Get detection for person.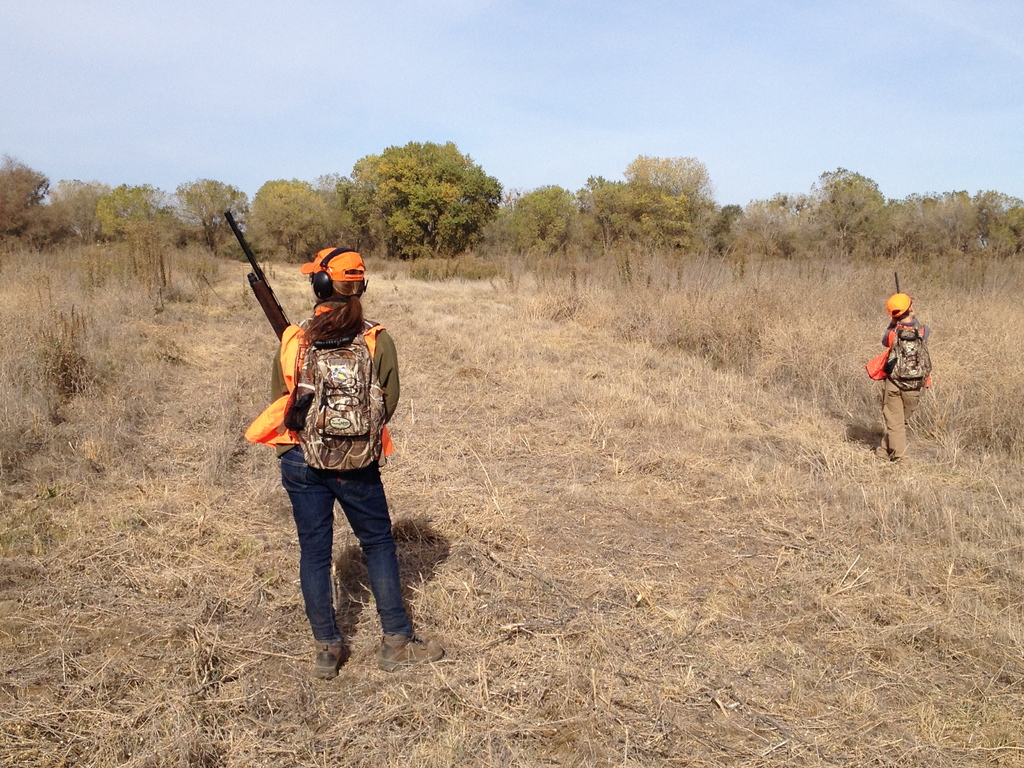
Detection: <region>263, 248, 402, 668</region>.
